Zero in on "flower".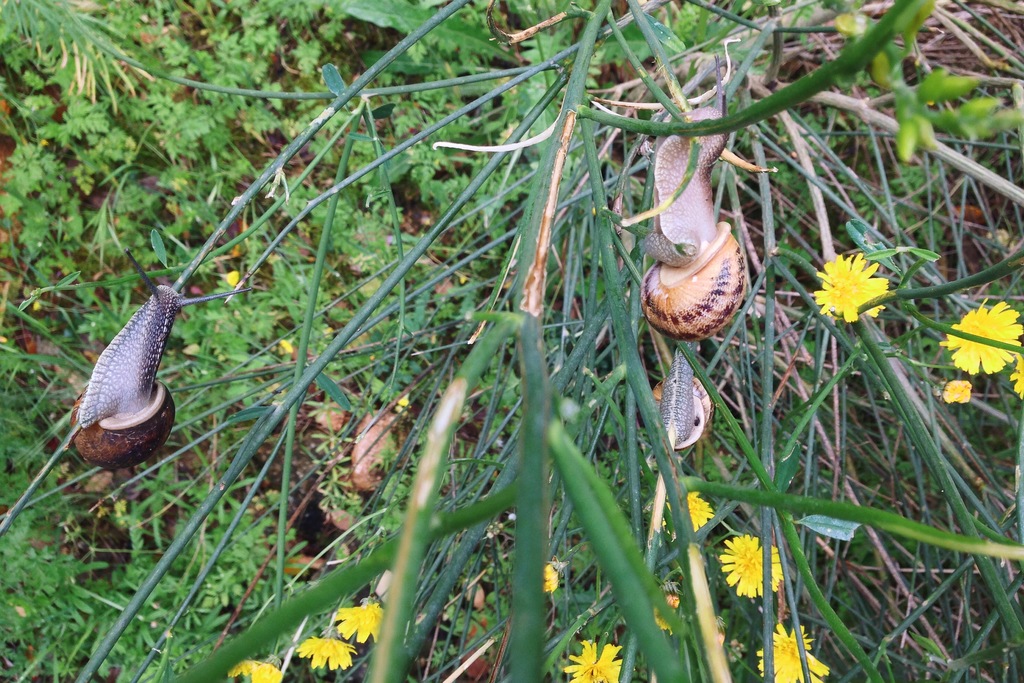
Zeroed in: x1=687, y1=495, x2=715, y2=522.
